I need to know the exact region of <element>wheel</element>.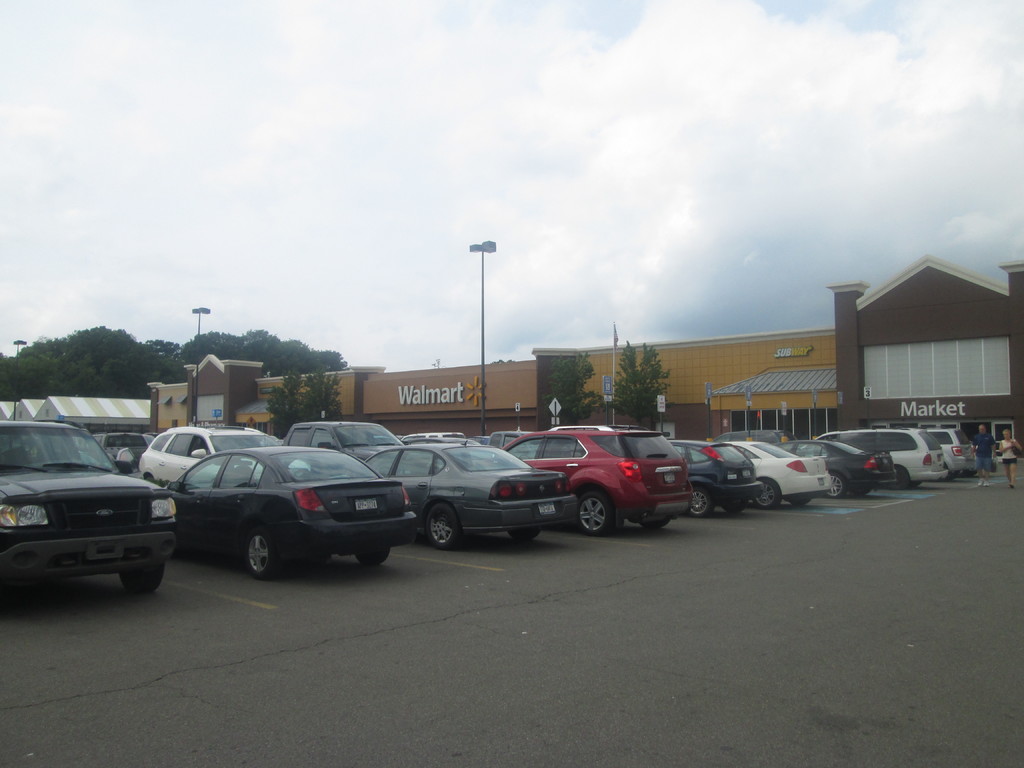
Region: locate(123, 566, 164, 593).
